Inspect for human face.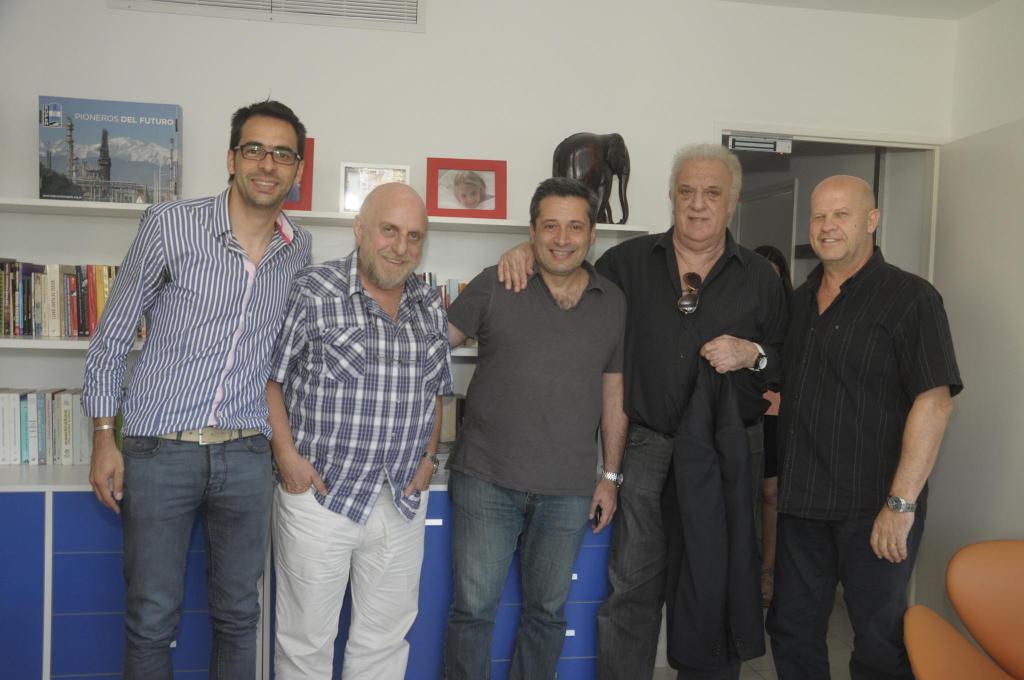
Inspection: (533,195,591,271).
